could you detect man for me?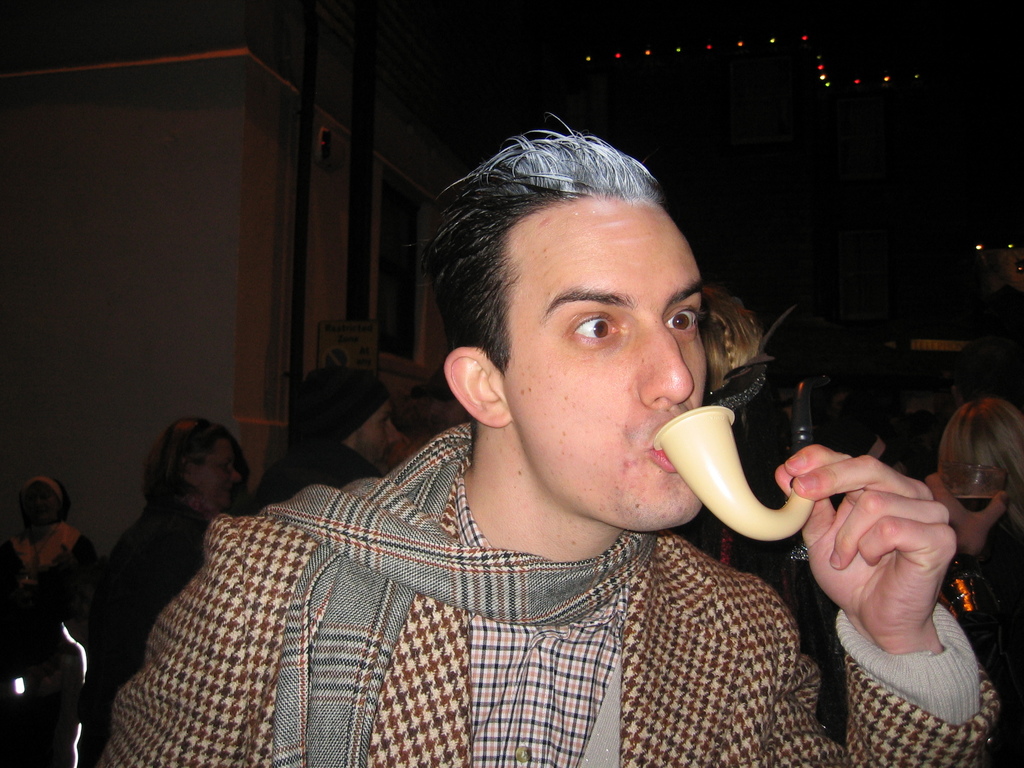
Detection result: rect(234, 365, 405, 516).
